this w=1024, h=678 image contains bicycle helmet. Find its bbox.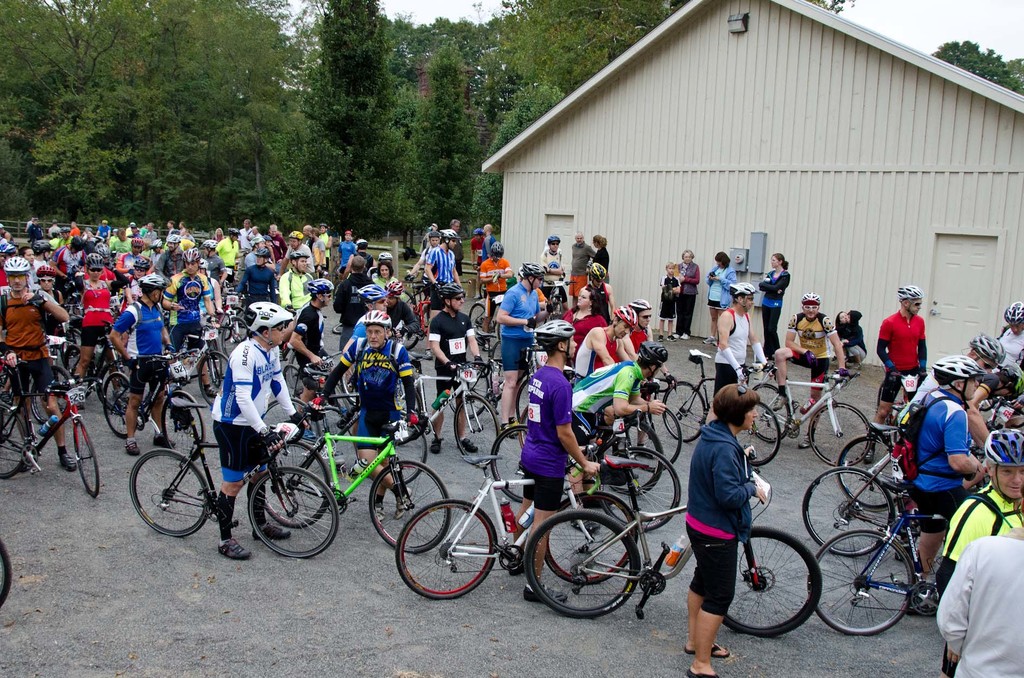
locate(0, 238, 10, 252).
